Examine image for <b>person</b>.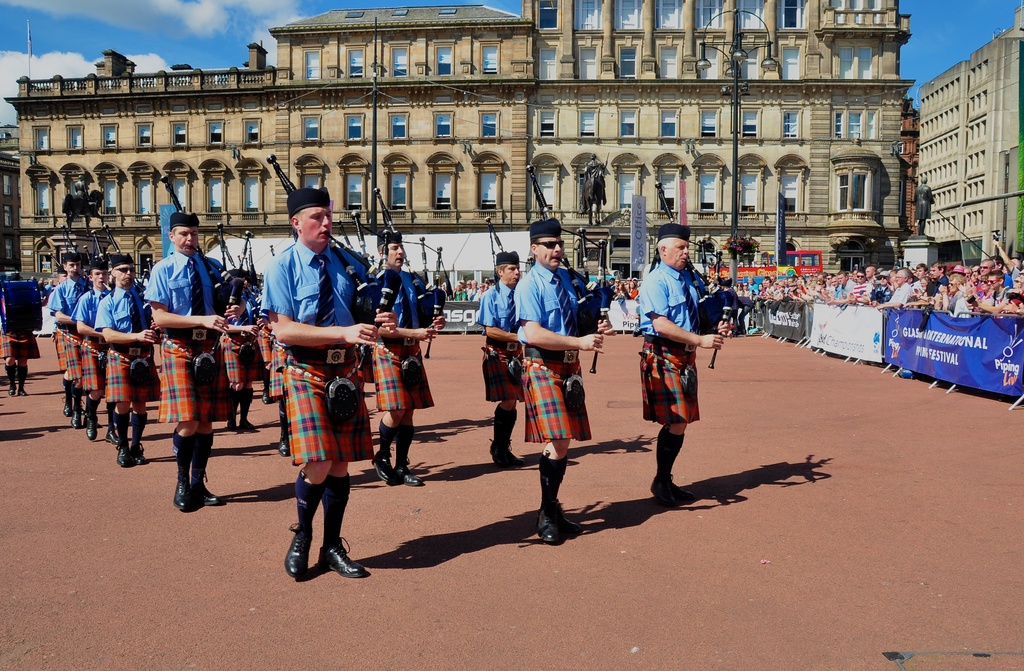
Examination result: detection(637, 234, 713, 512).
